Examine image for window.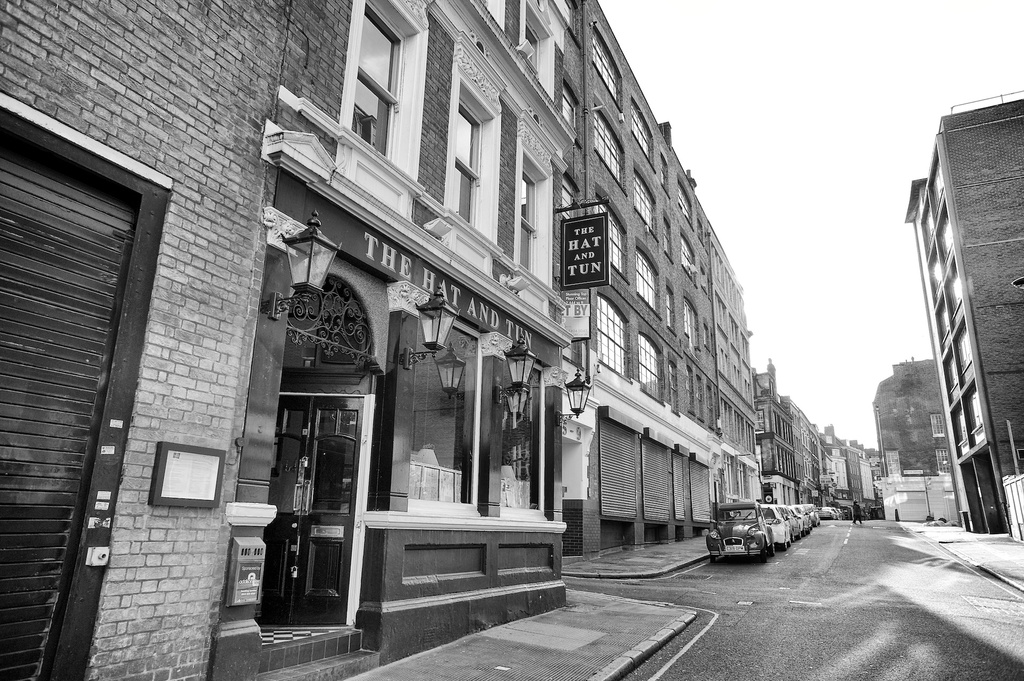
Examination result: 328:0:430:207.
